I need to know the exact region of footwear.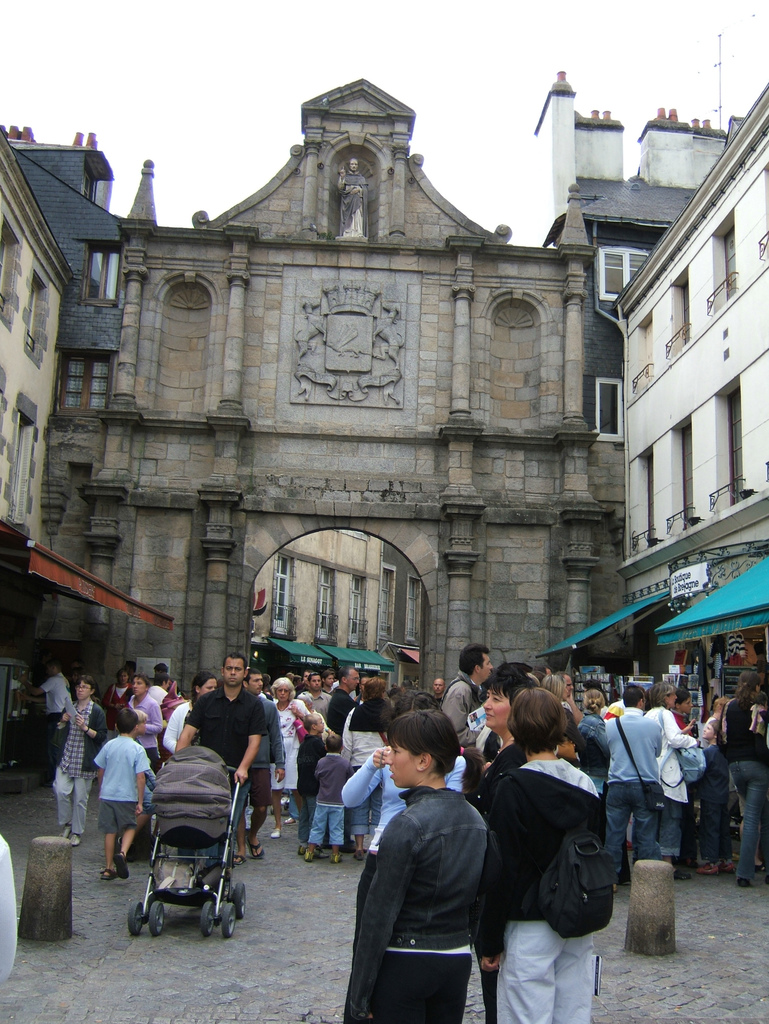
Region: <region>118, 855, 127, 879</region>.
